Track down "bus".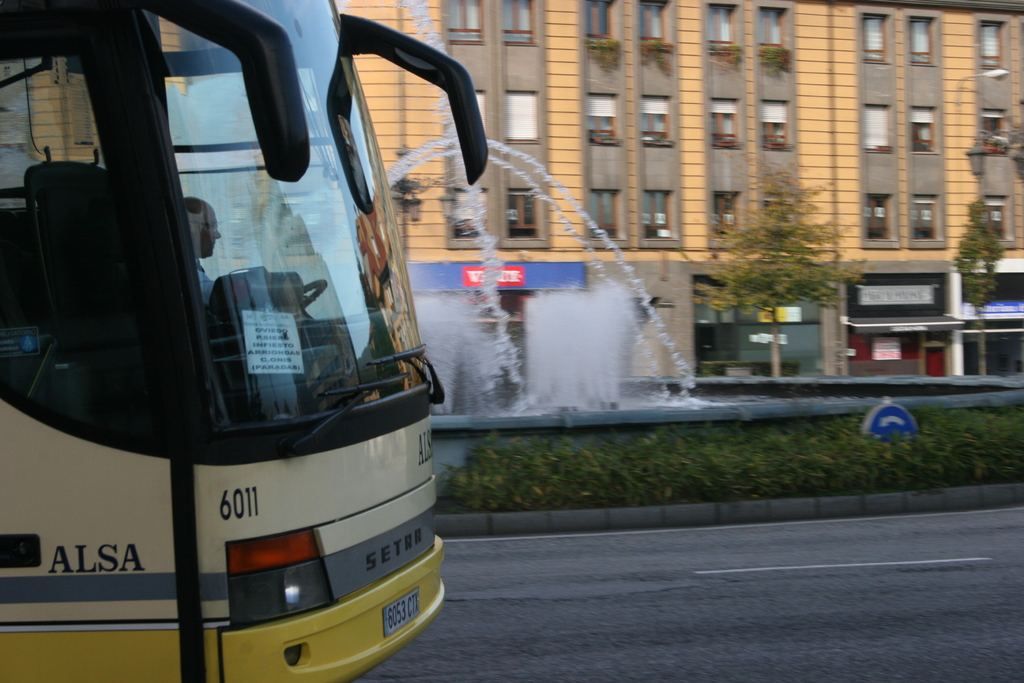
Tracked to (x1=1, y1=0, x2=489, y2=682).
